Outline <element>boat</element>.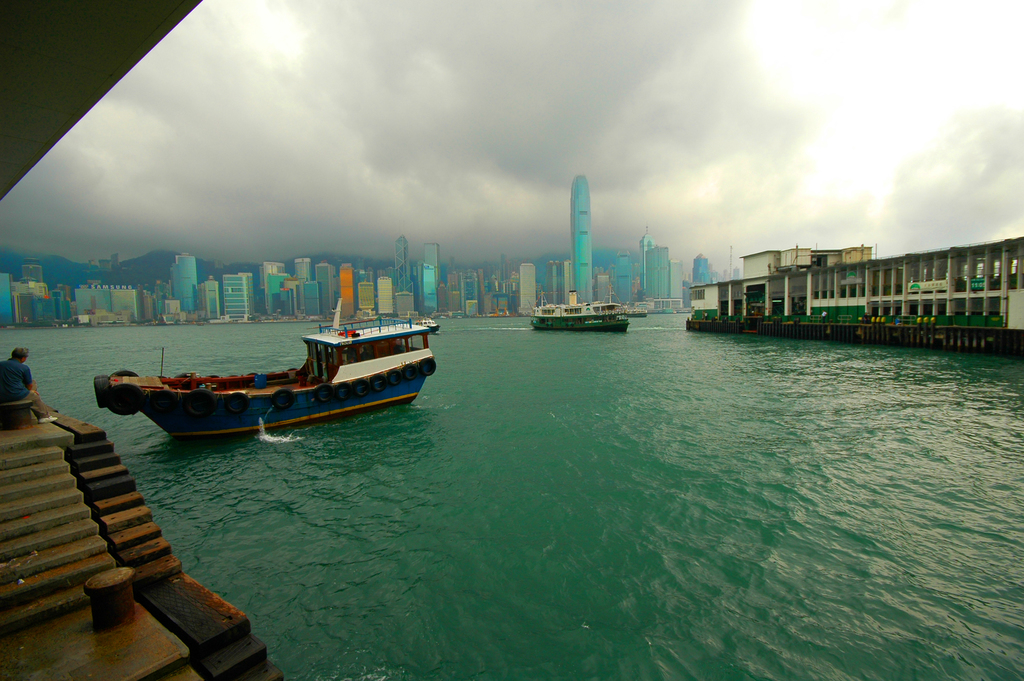
Outline: 83, 300, 450, 446.
